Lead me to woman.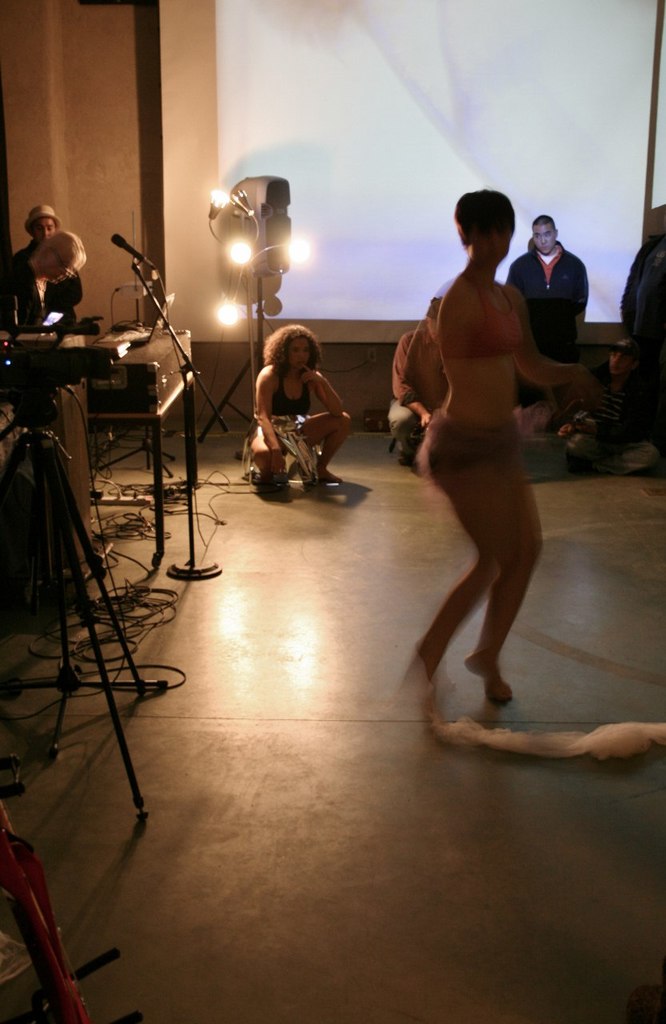
Lead to (left=389, top=170, right=584, bottom=724).
